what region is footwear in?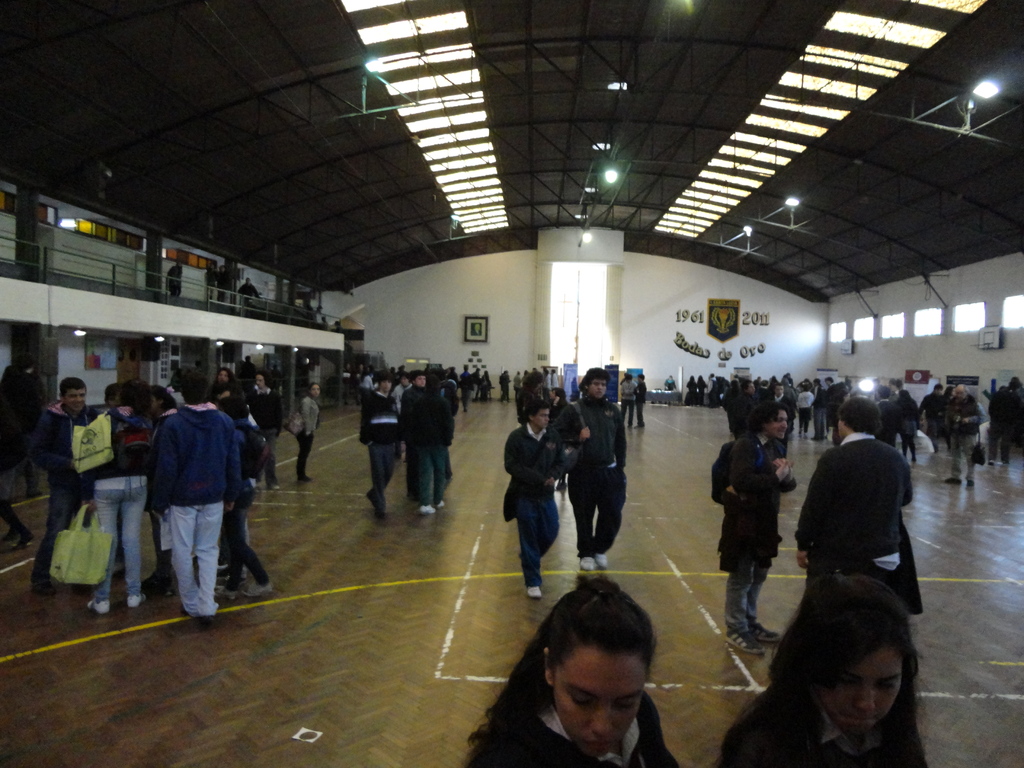
[x1=966, y1=478, x2=979, y2=489].
